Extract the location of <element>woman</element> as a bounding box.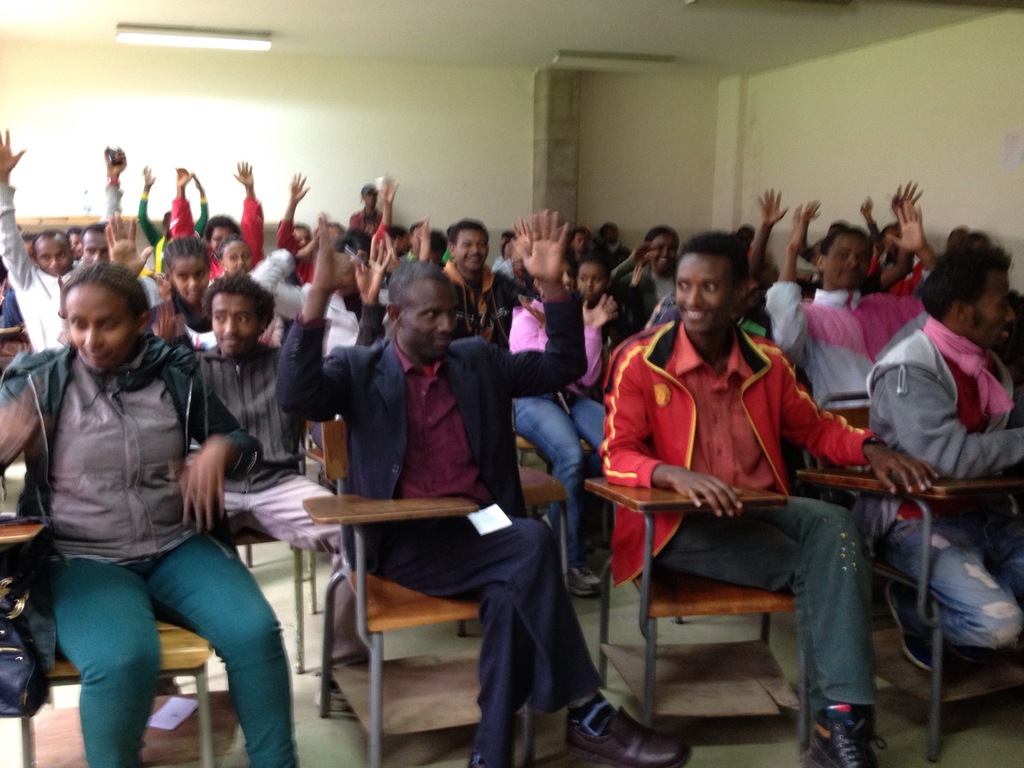
region(501, 249, 619, 600).
